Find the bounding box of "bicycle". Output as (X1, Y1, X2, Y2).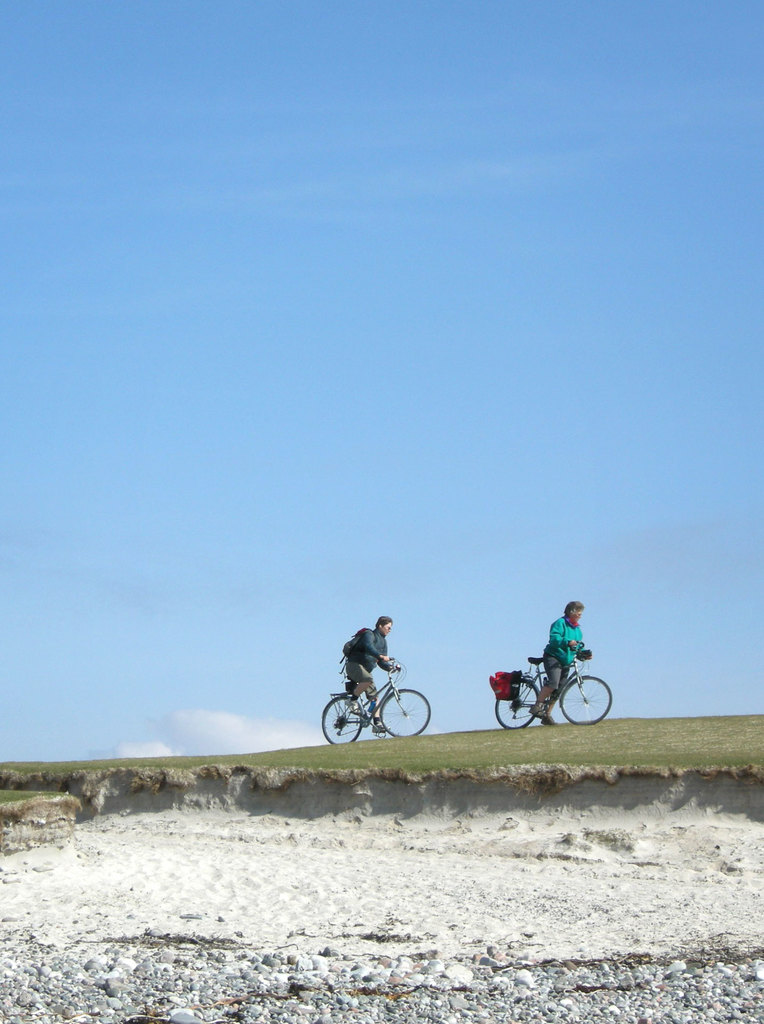
(484, 648, 617, 736).
